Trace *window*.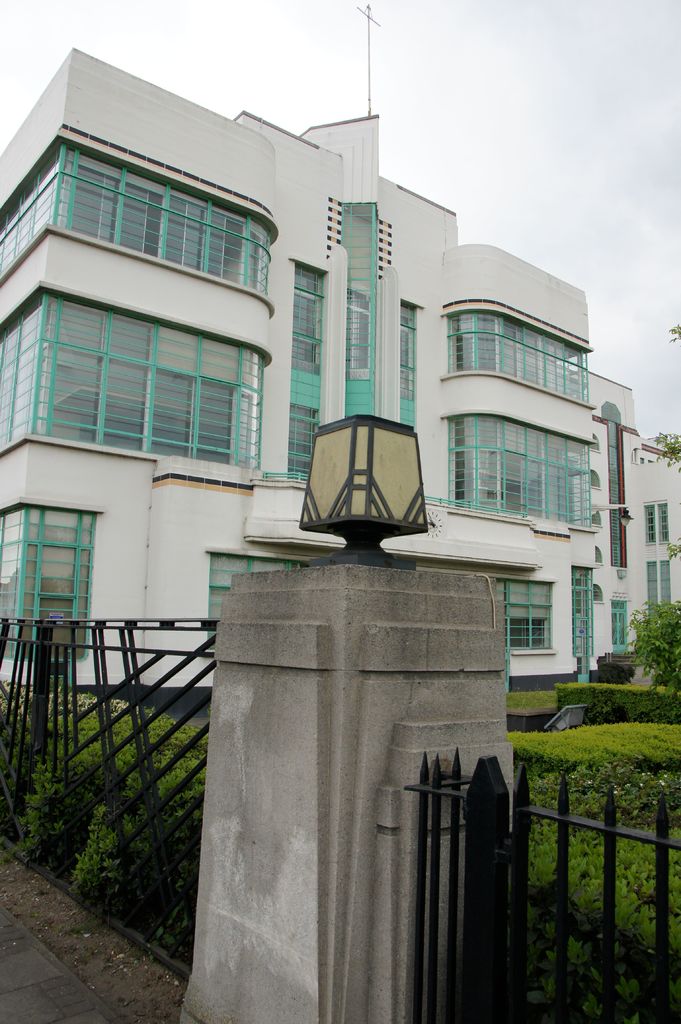
Traced to pyautogui.locateOnScreen(594, 548, 606, 564).
